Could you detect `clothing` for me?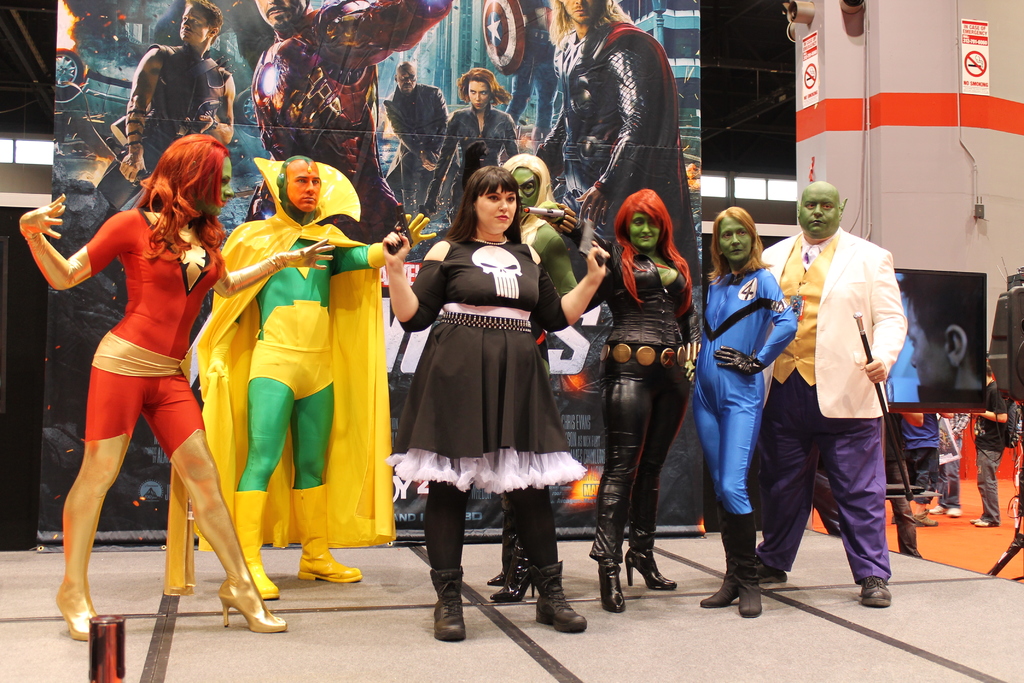
Detection result: 387:239:579:589.
